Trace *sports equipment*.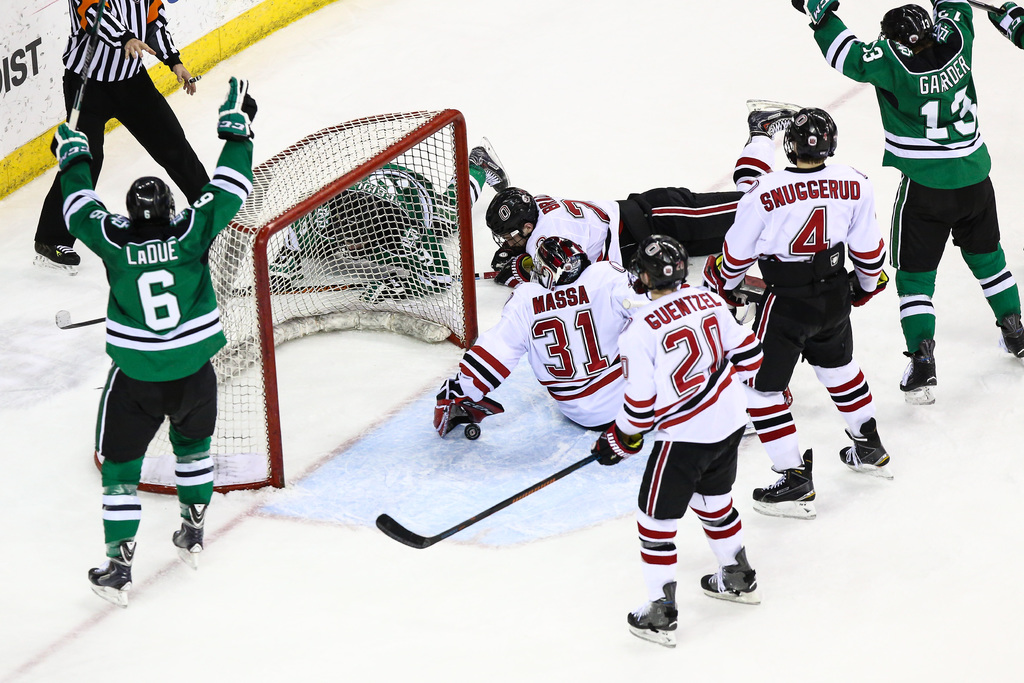
Traced to box=[36, 236, 80, 276].
